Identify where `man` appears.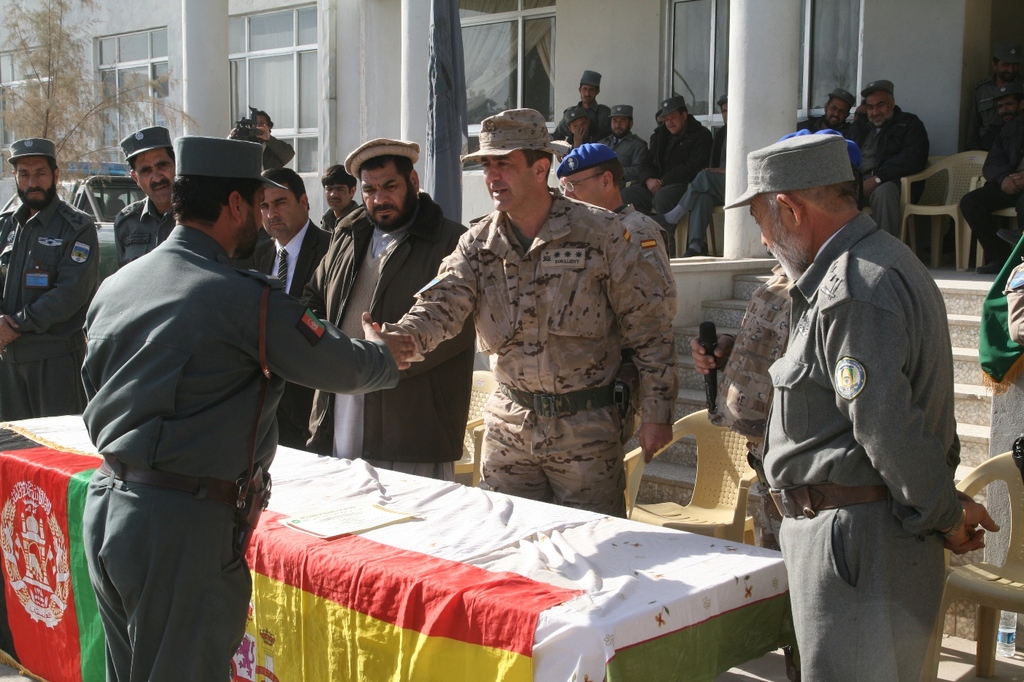
Appears at region(225, 108, 296, 166).
